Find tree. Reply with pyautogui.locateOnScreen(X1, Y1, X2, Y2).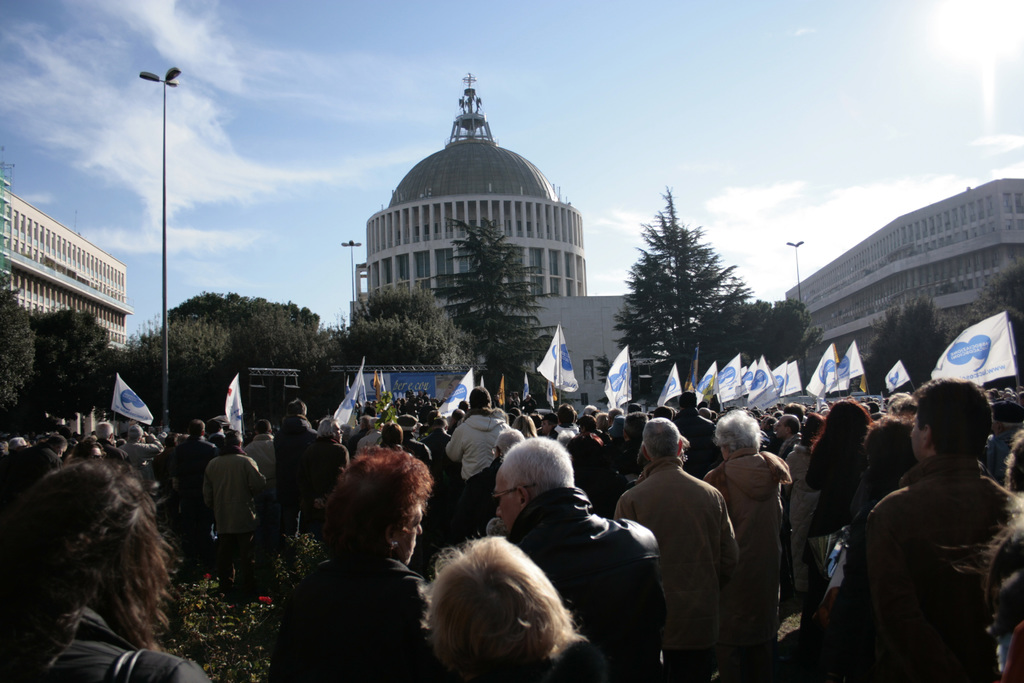
pyautogui.locateOnScreen(968, 235, 1023, 372).
